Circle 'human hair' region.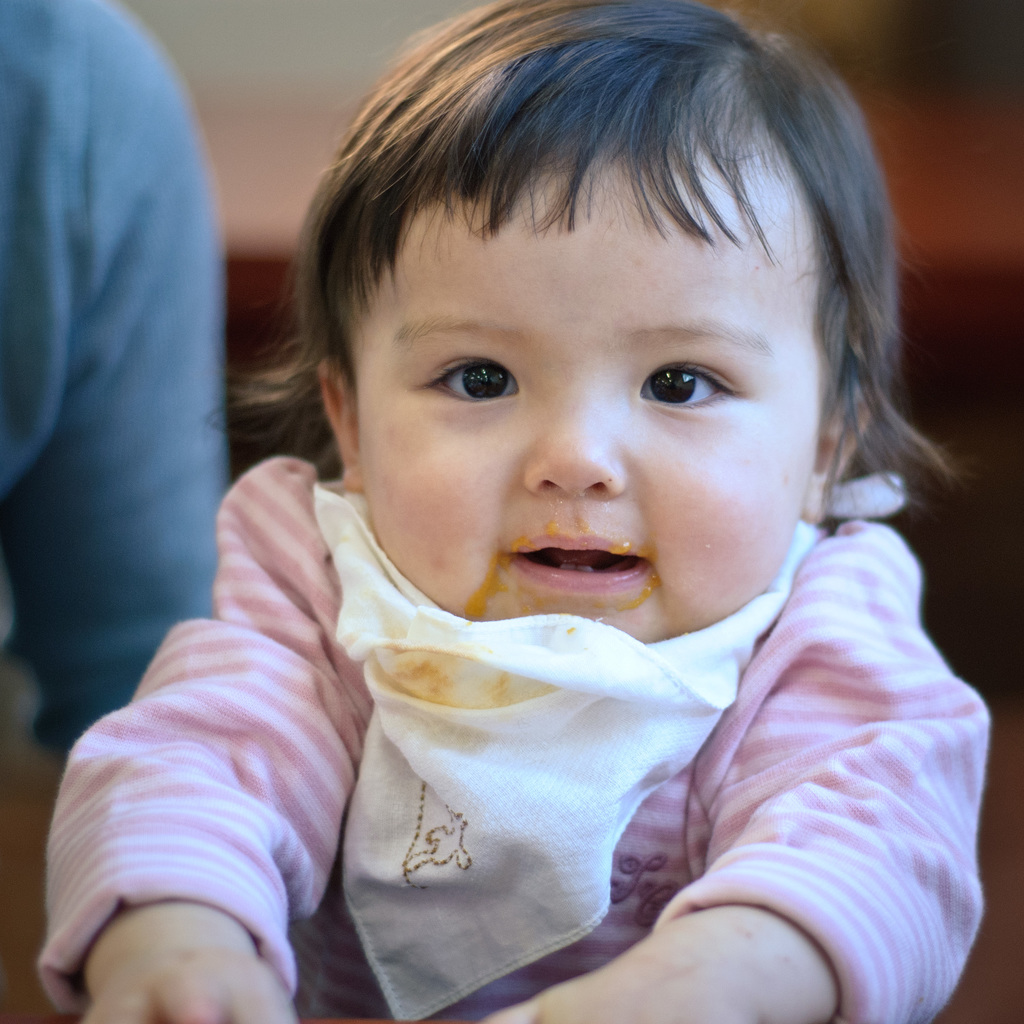
Region: BBox(255, 0, 913, 587).
